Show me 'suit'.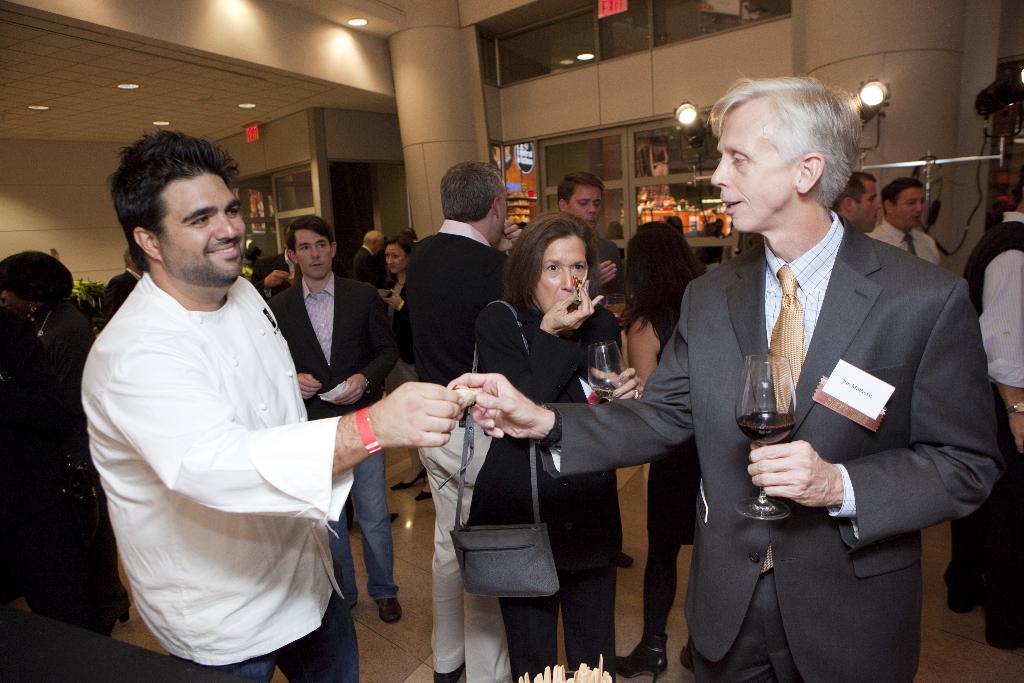
'suit' is here: locate(248, 247, 296, 302).
